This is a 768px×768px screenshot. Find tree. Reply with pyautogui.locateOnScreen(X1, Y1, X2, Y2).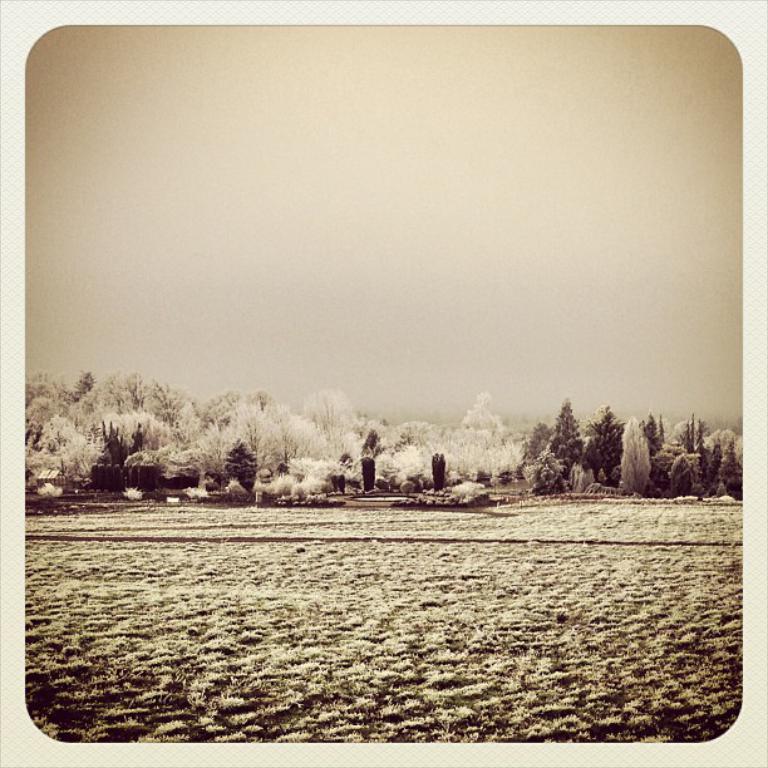
pyautogui.locateOnScreen(535, 392, 632, 496).
